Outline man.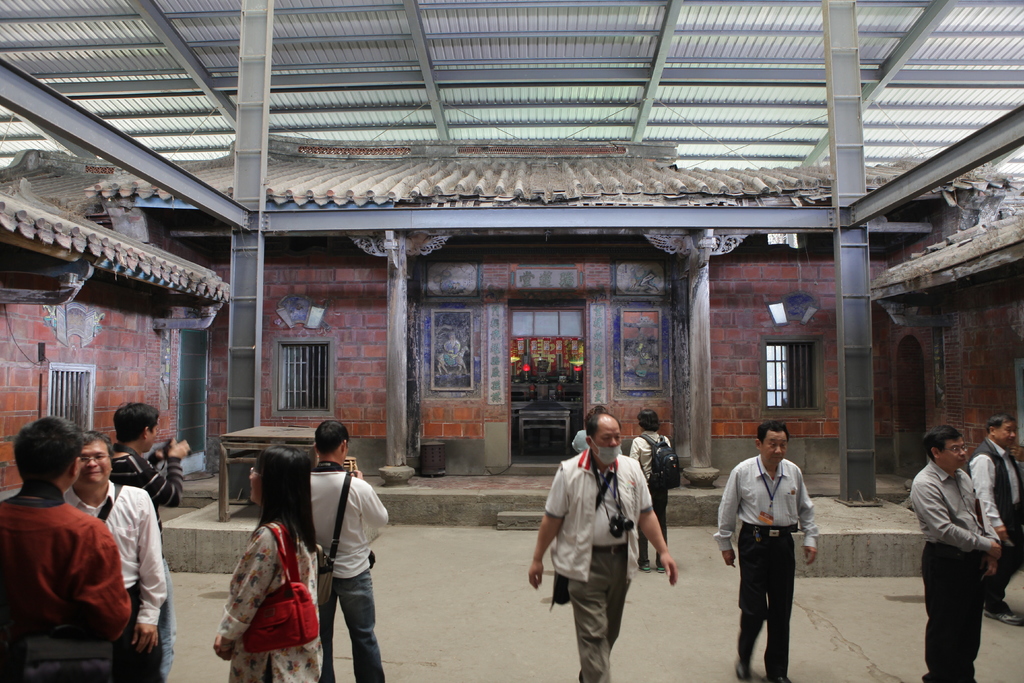
Outline: region(966, 411, 1023, 630).
